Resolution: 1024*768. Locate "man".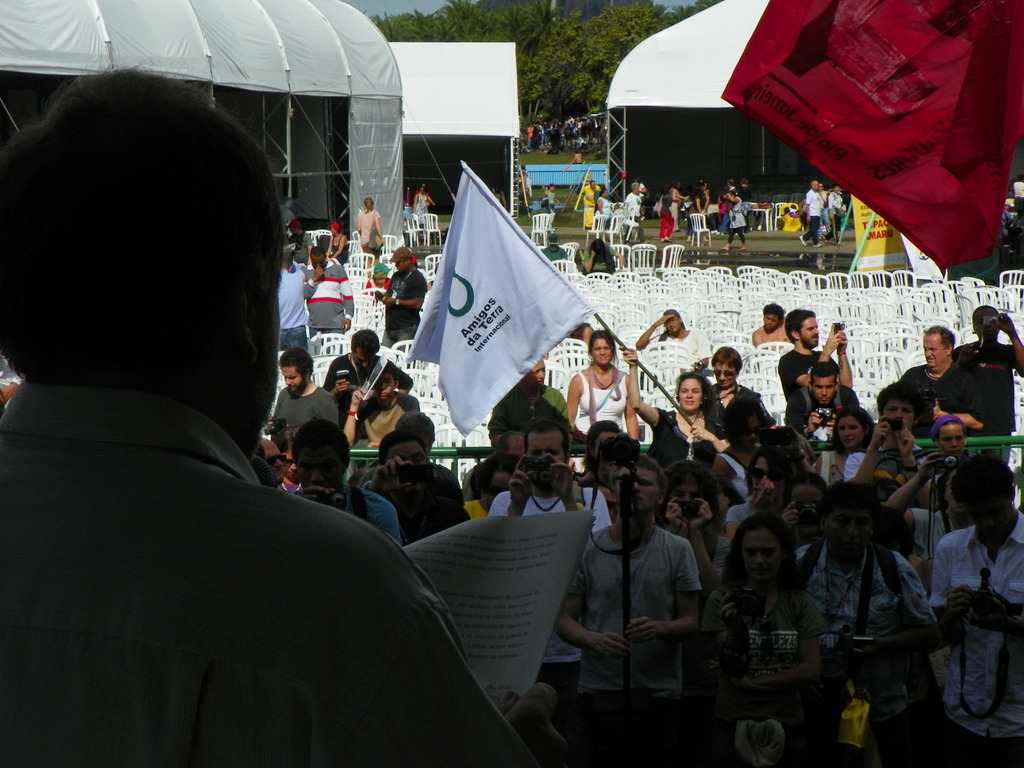
box=[271, 346, 340, 447].
